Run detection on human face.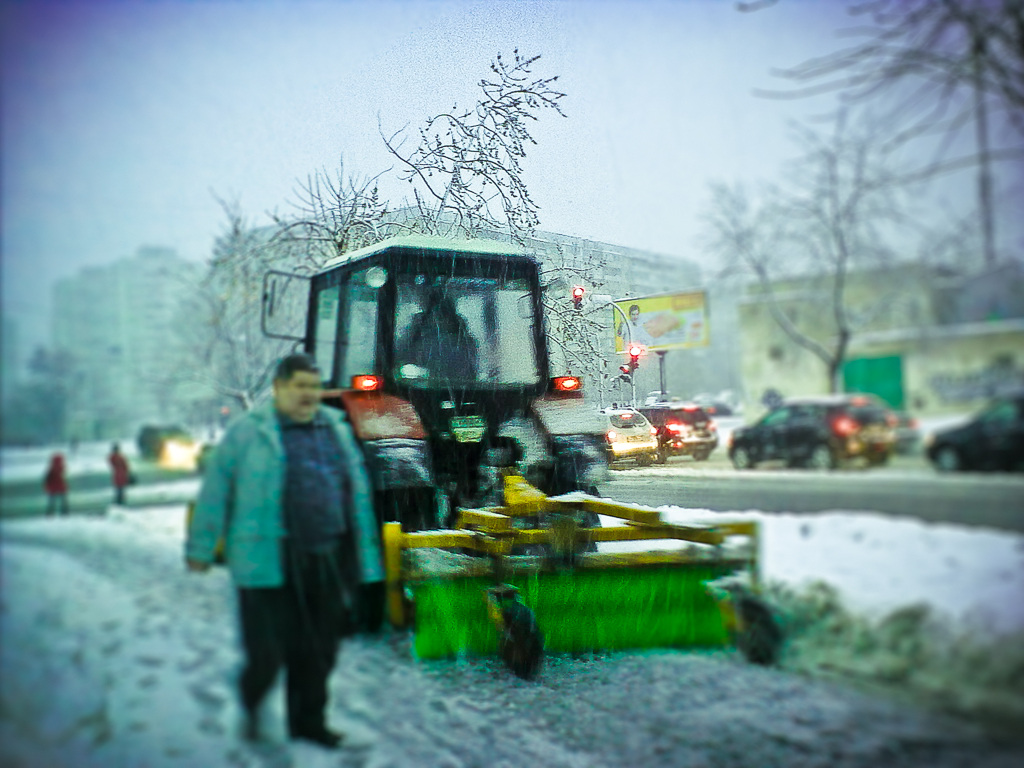
Result: (281,369,323,422).
